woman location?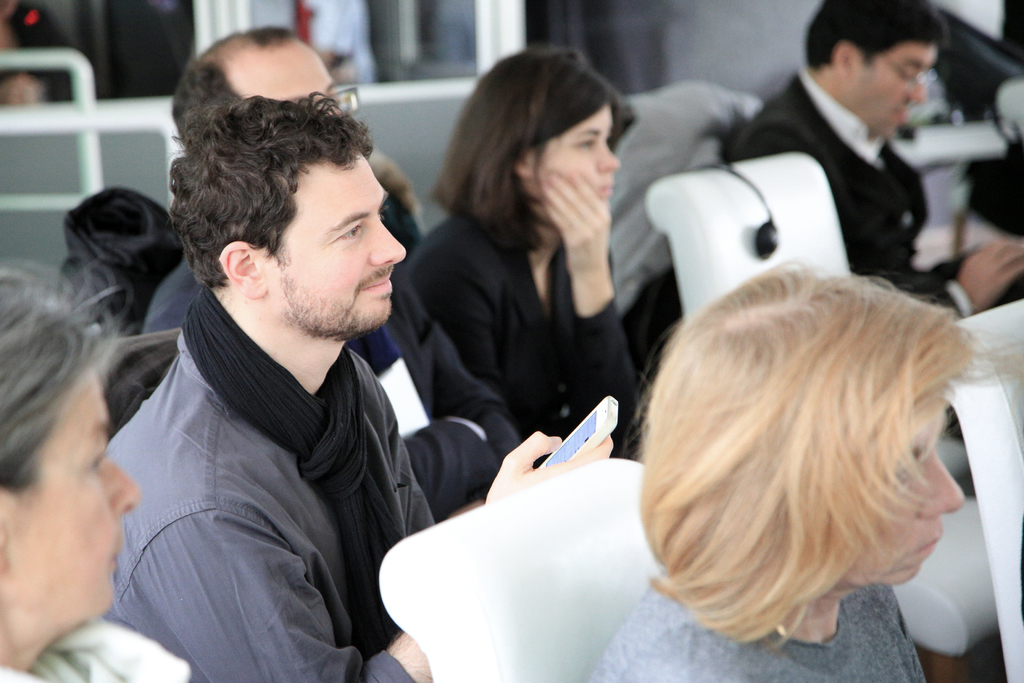
584,253,1023,682
